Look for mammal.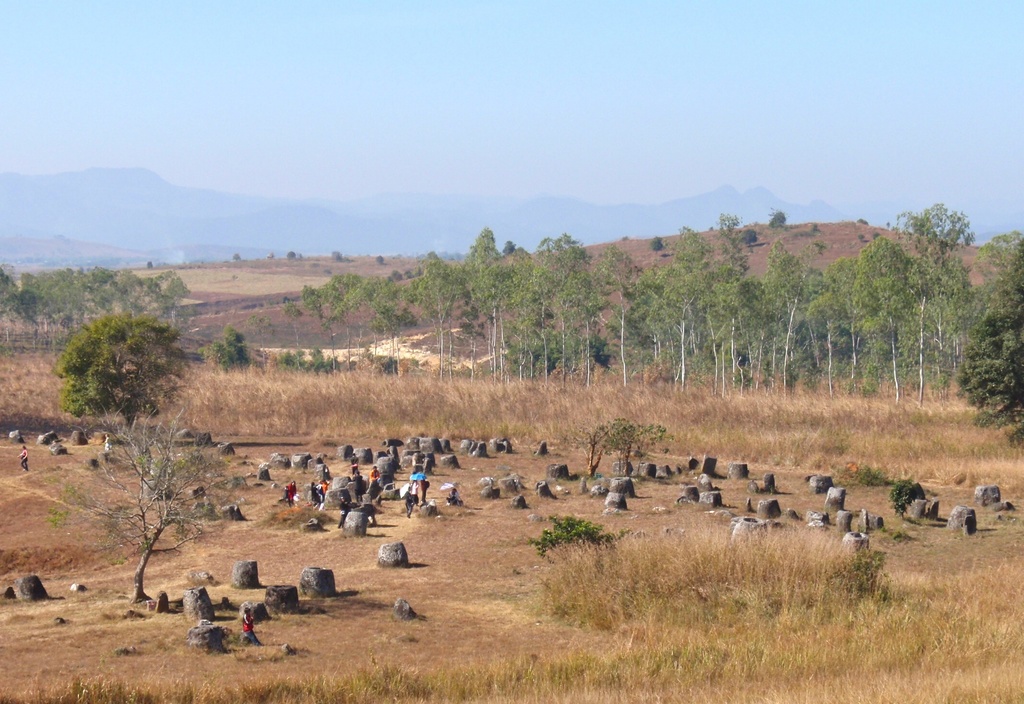
Found: box=[281, 482, 297, 510].
